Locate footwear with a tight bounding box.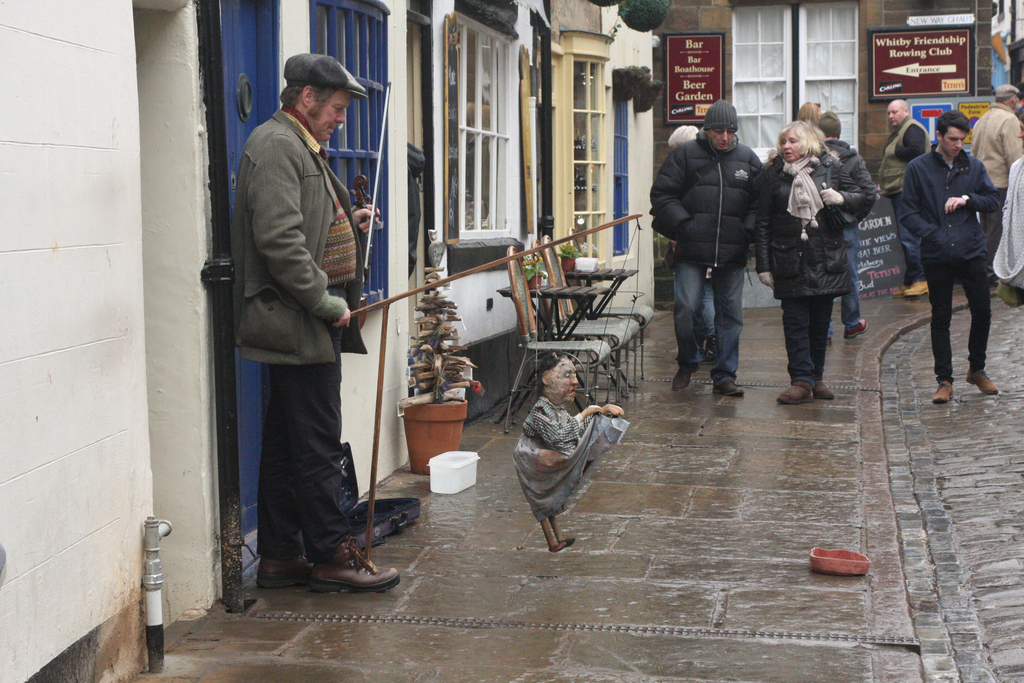
Rect(779, 378, 813, 399).
